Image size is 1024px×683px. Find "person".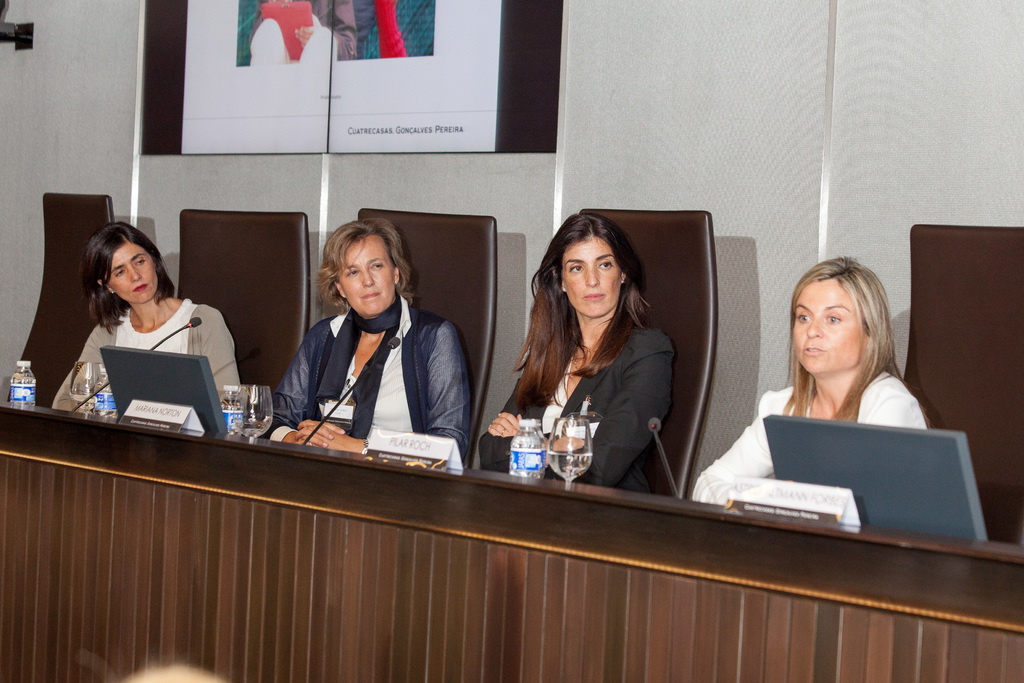
265:218:475:463.
